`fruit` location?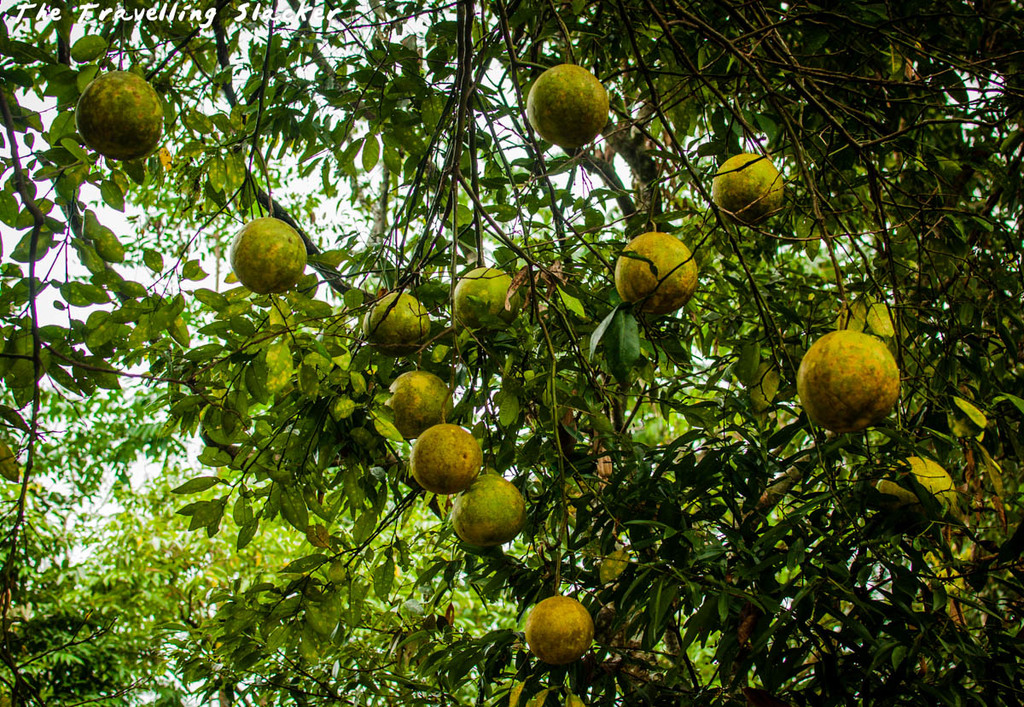
594 544 628 581
